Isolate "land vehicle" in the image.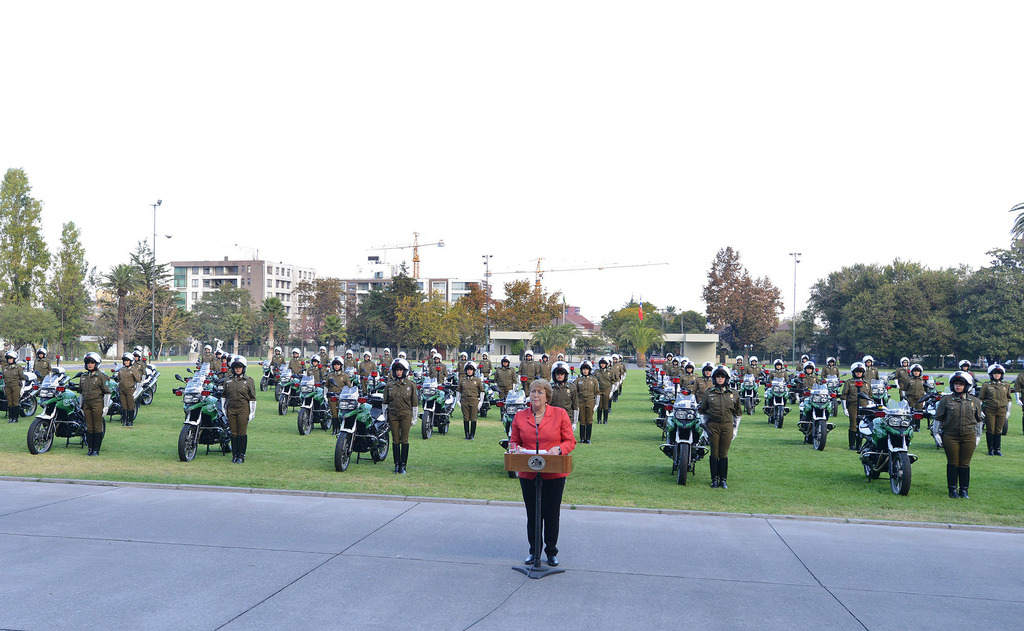
Isolated region: detection(733, 366, 762, 413).
